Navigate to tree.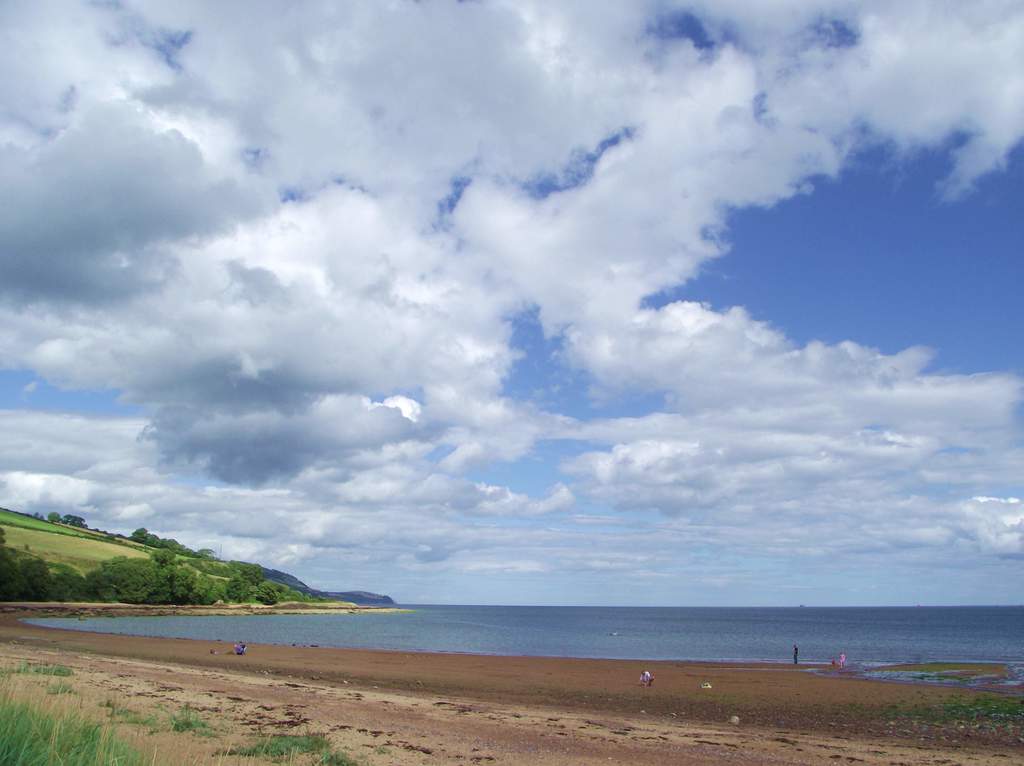
Navigation target: Rect(198, 548, 213, 566).
